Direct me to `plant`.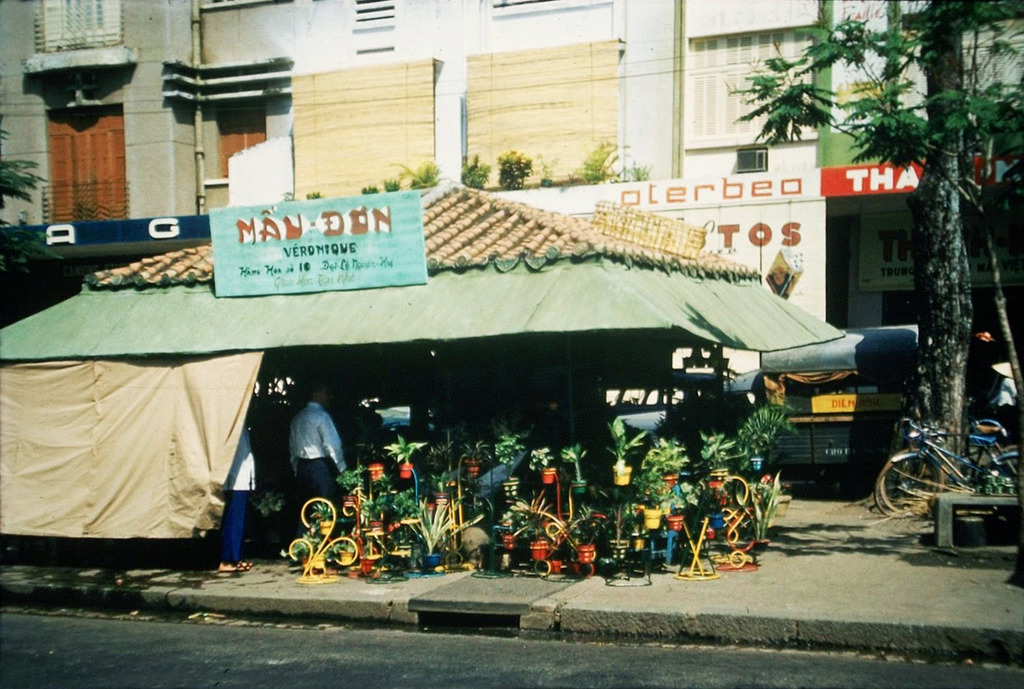
Direction: {"left": 306, "top": 184, "right": 319, "bottom": 201}.
